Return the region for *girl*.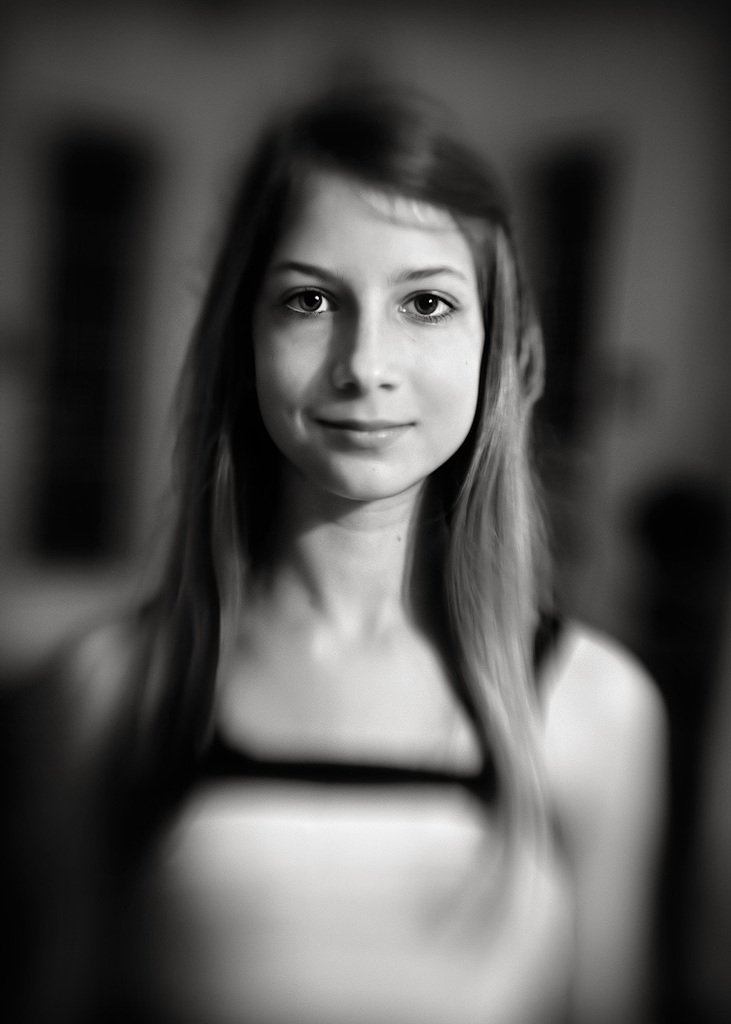
[0,74,680,1023].
